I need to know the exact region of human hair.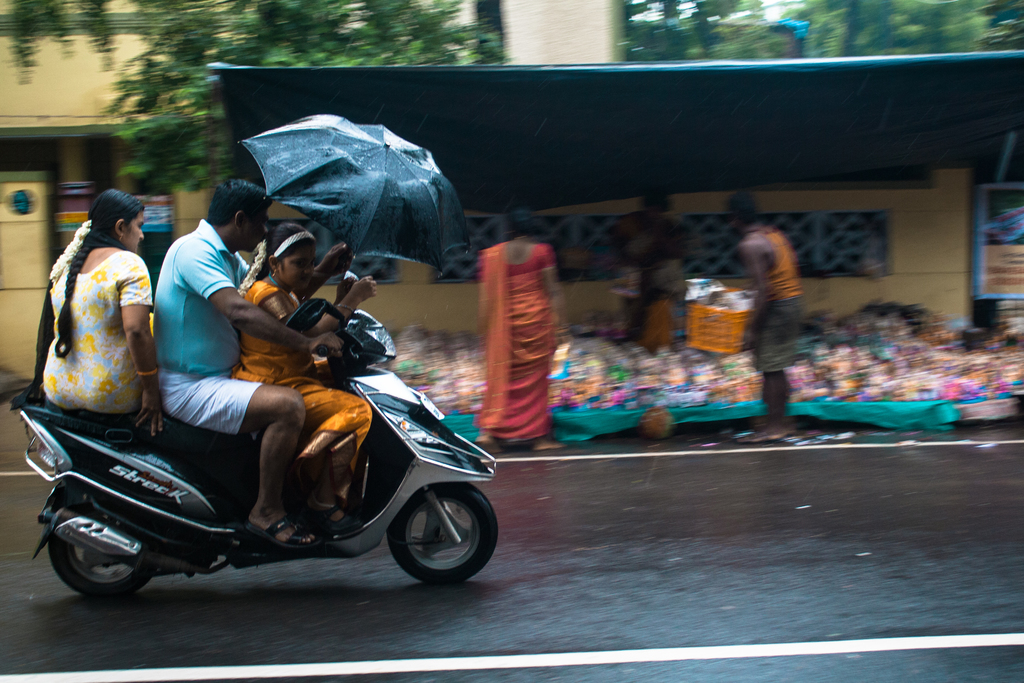
Region: select_region(506, 213, 536, 244).
